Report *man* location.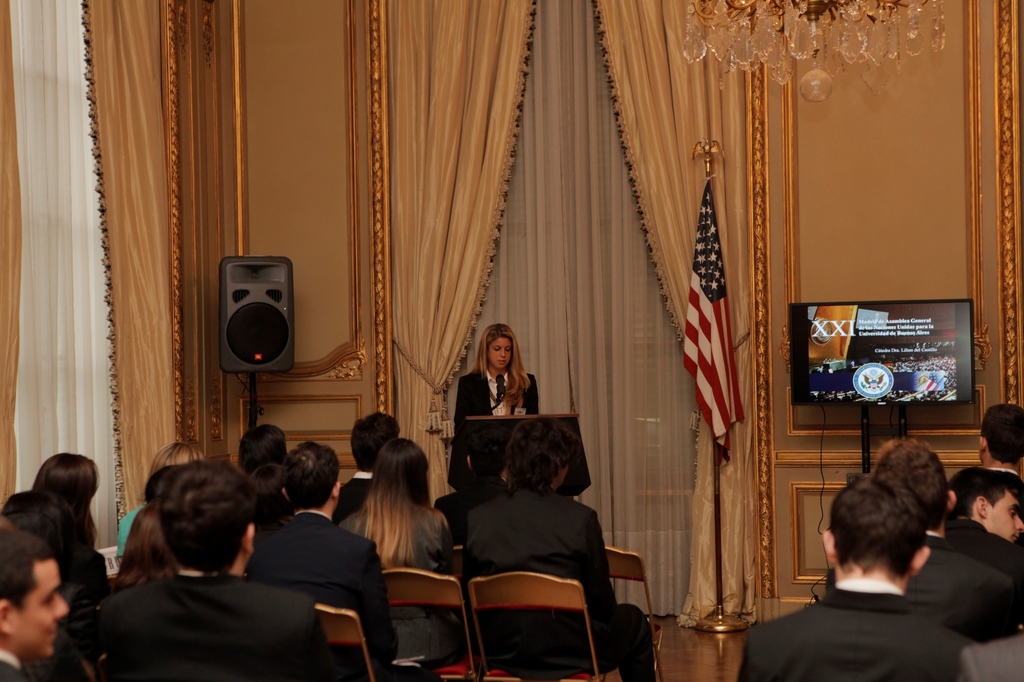
Report: <region>939, 465, 1016, 582</region>.
